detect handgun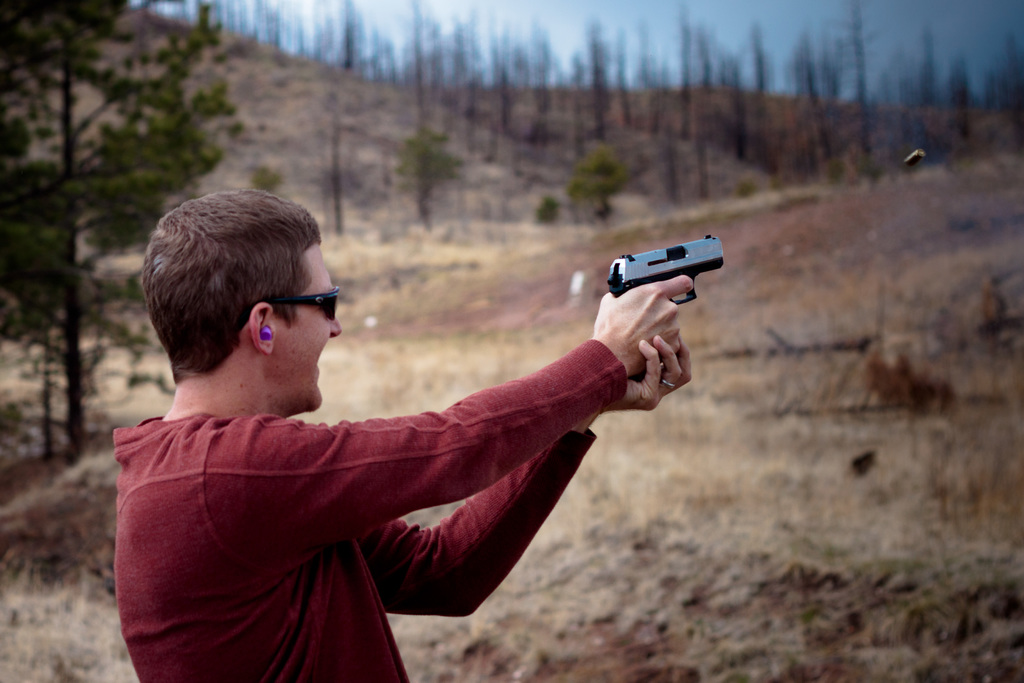
{"x1": 602, "y1": 233, "x2": 724, "y2": 308}
